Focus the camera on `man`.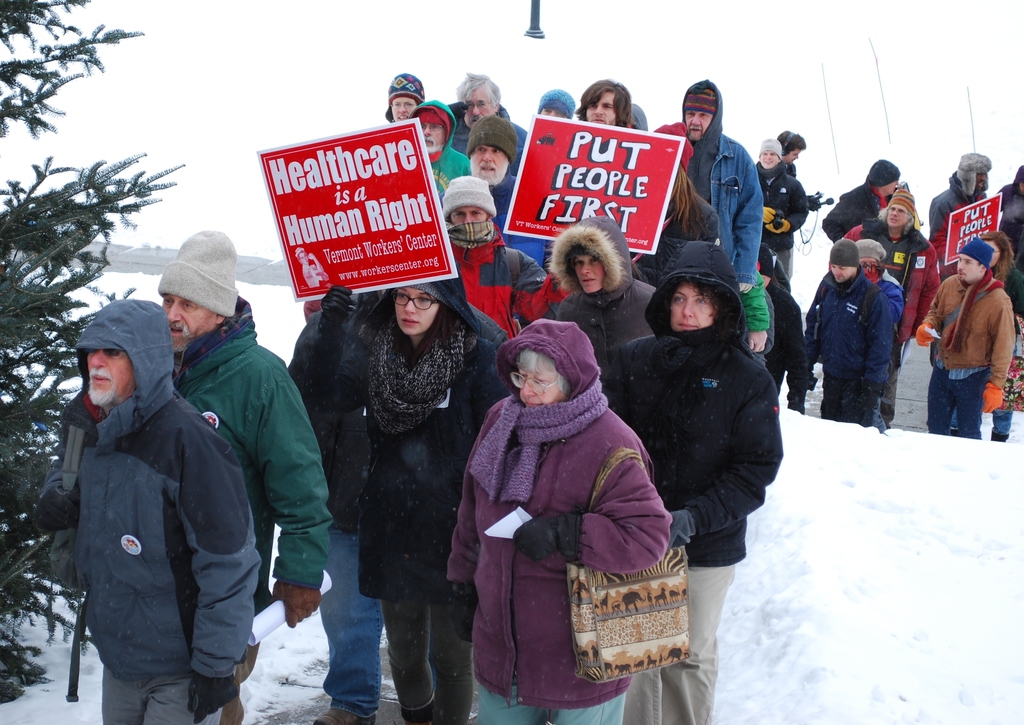
Focus region: Rect(680, 79, 764, 293).
